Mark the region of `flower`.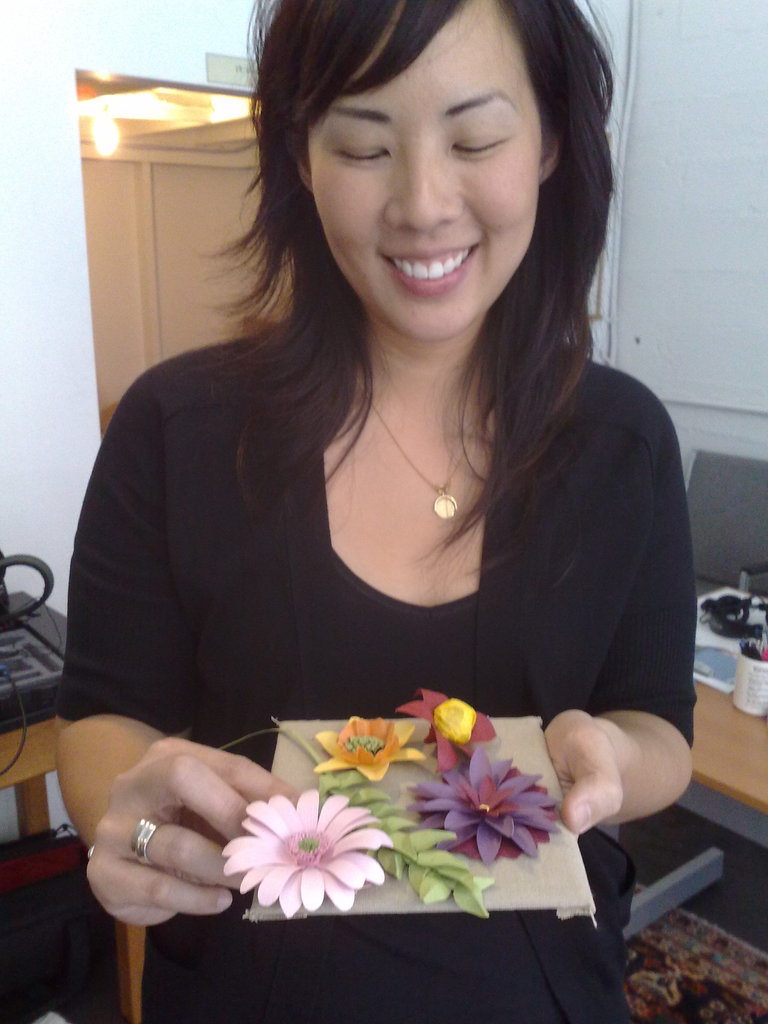
Region: x1=317 y1=709 x2=427 y2=793.
